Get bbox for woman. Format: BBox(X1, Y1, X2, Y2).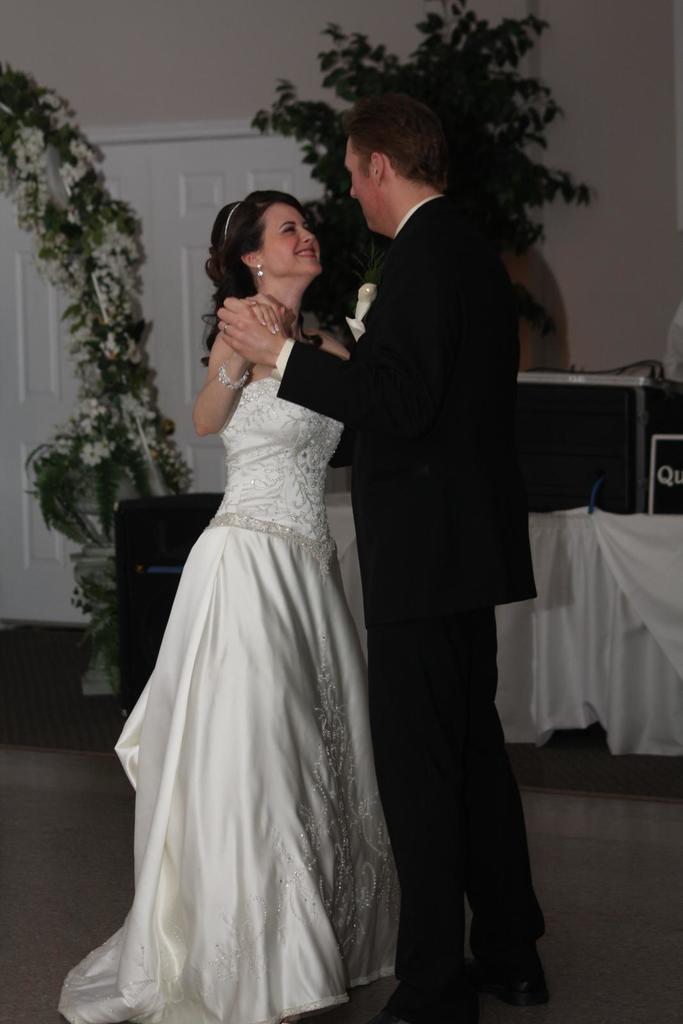
BBox(141, 156, 392, 1017).
